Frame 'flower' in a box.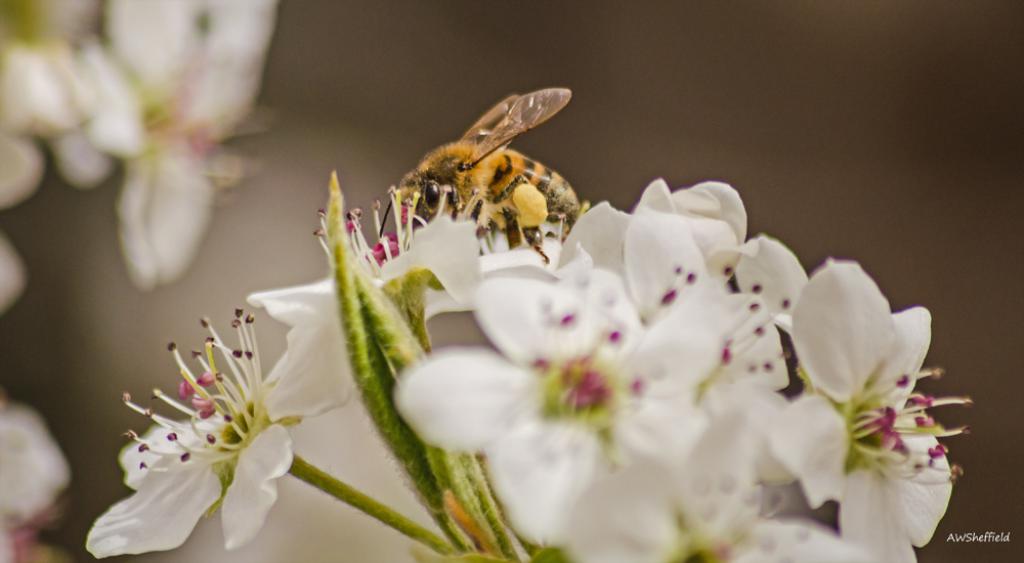
<box>781,242,967,542</box>.
